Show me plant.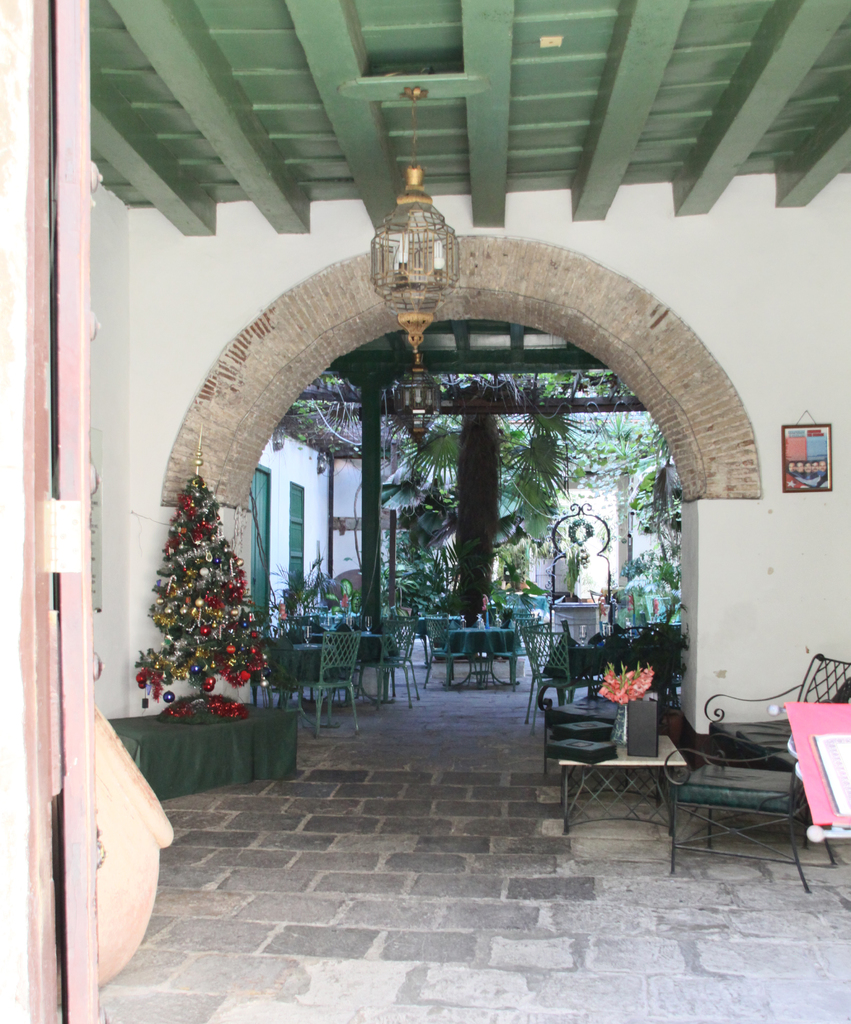
plant is here: x1=616 y1=552 x2=640 y2=579.
